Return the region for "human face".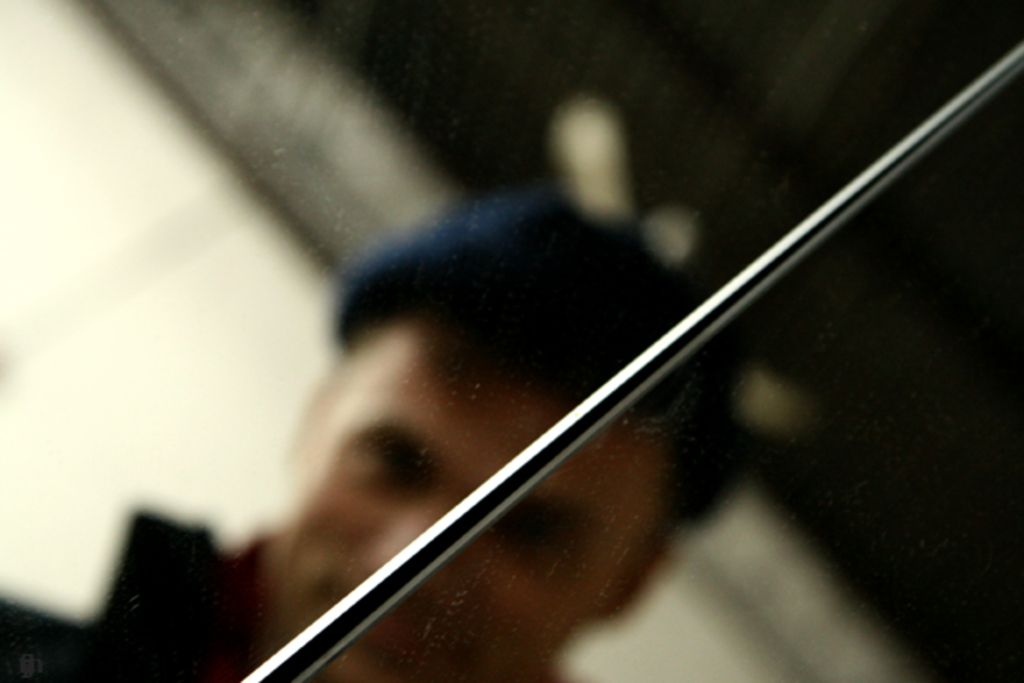
[273, 323, 662, 681].
